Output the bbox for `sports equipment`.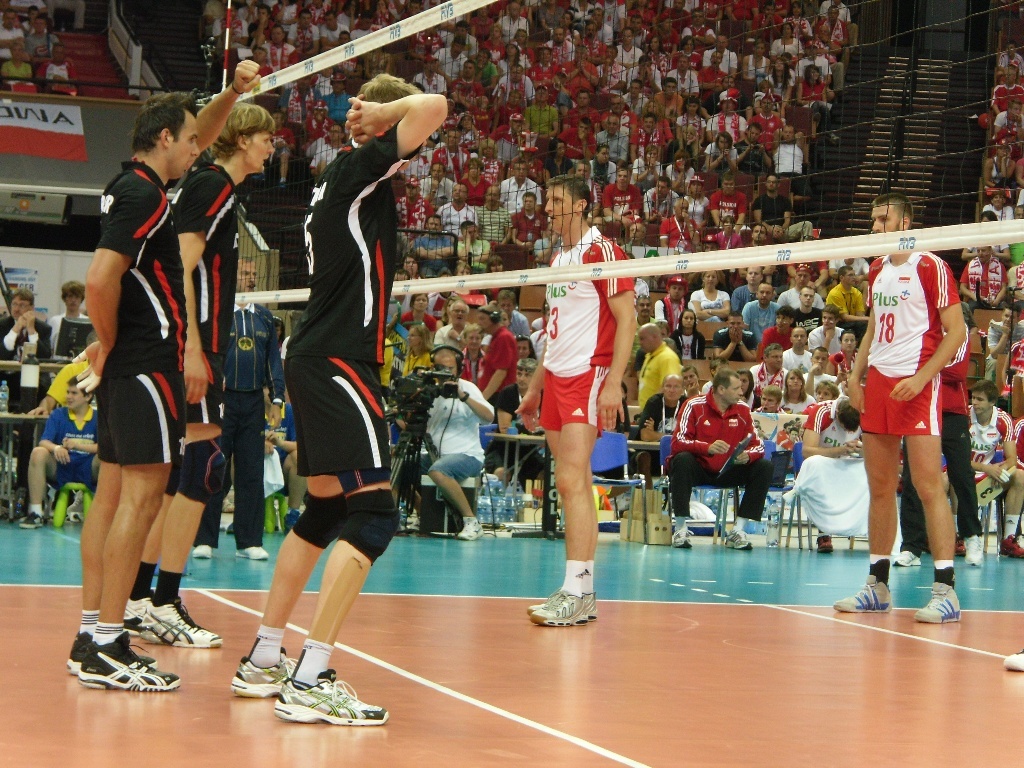
<region>278, 668, 395, 725</region>.
